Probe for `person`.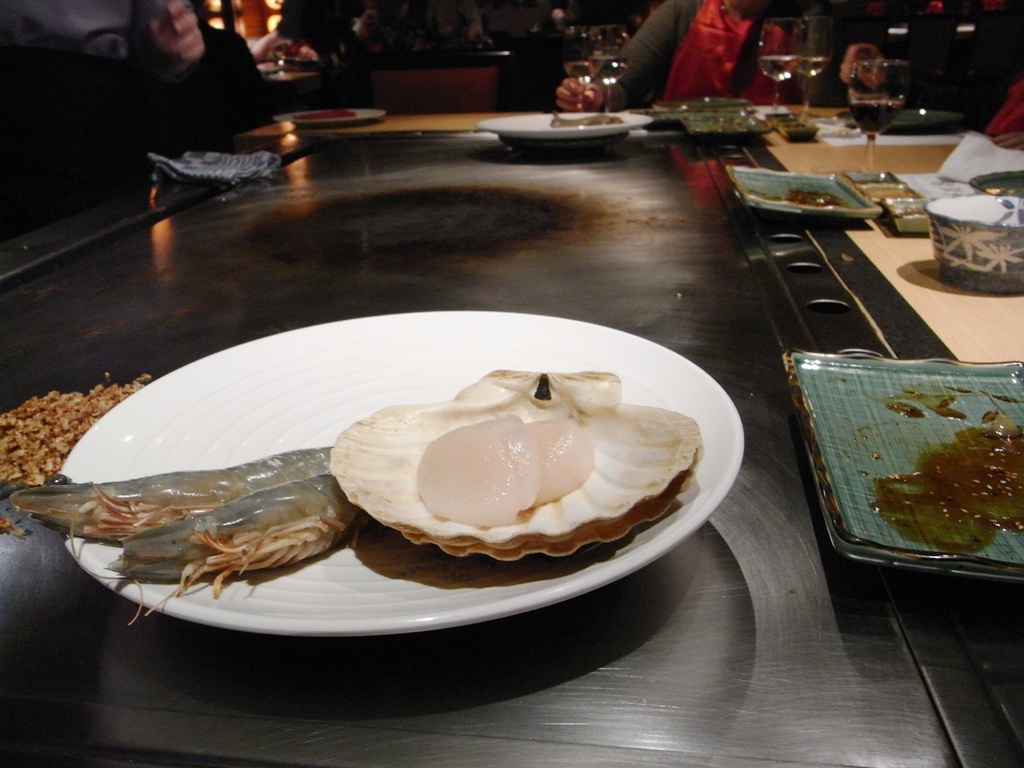
Probe result: [left=961, top=0, right=1023, bottom=163].
